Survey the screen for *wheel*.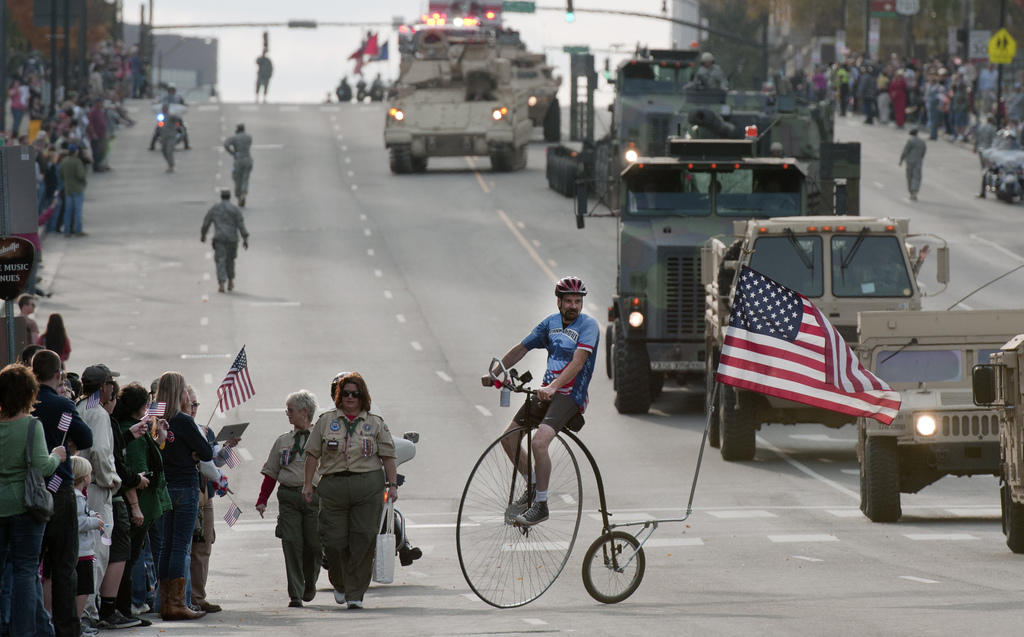
Survey found: locate(1004, 501, 1023, 554).
